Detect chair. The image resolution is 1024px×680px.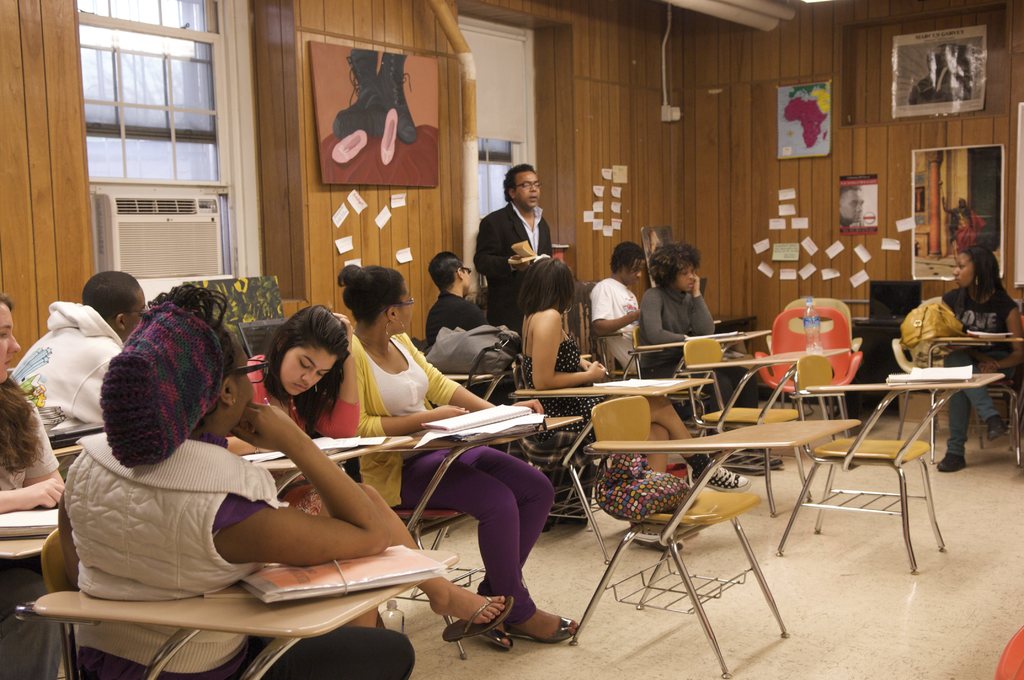
769/297/863/405.
